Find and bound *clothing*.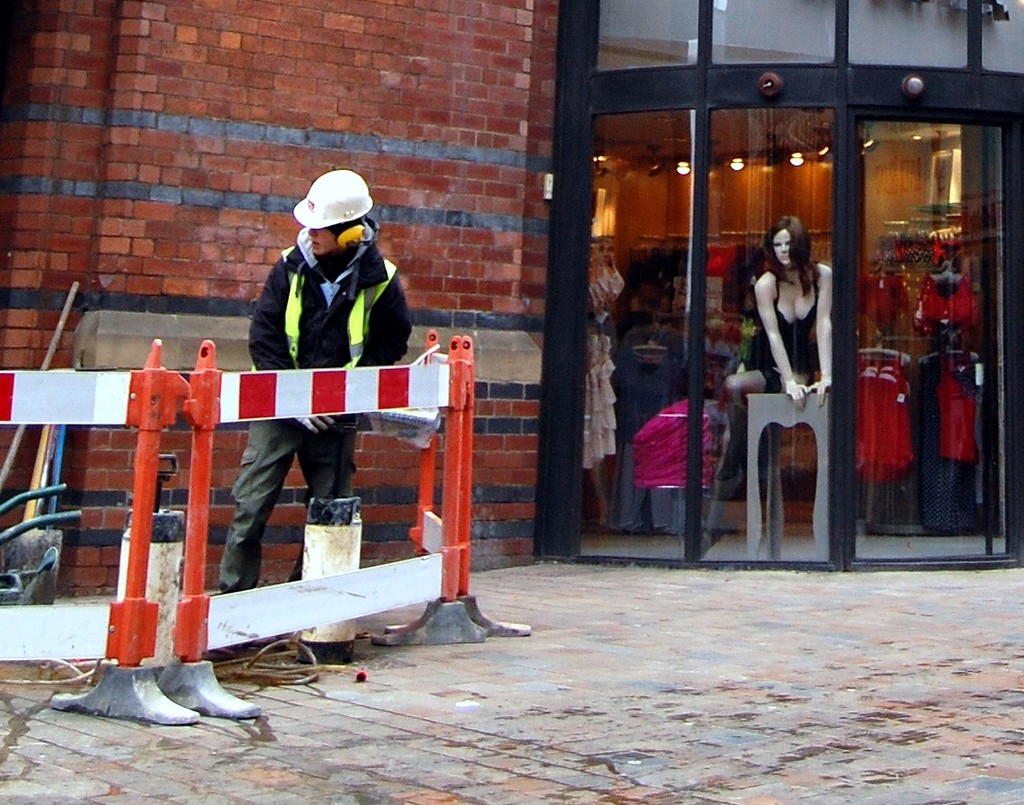
Bound: <bbox>212, 177, 410, 532</bbox>.
